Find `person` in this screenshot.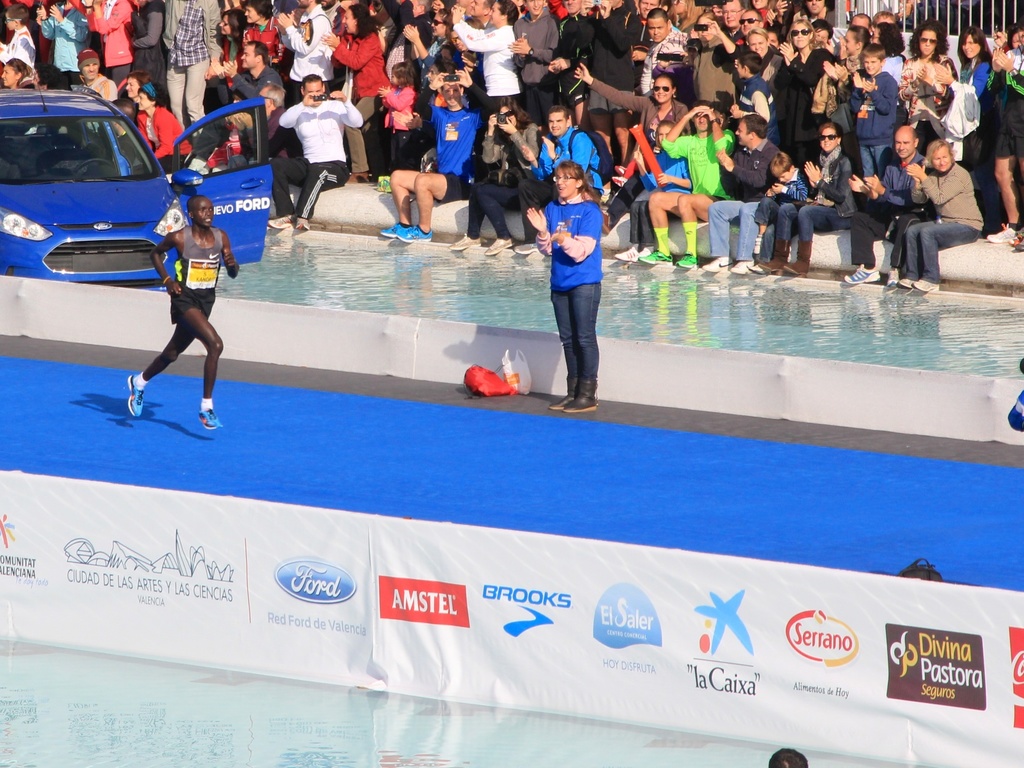
The bounding box for `person` is <box>757,118,860,276</box>.
